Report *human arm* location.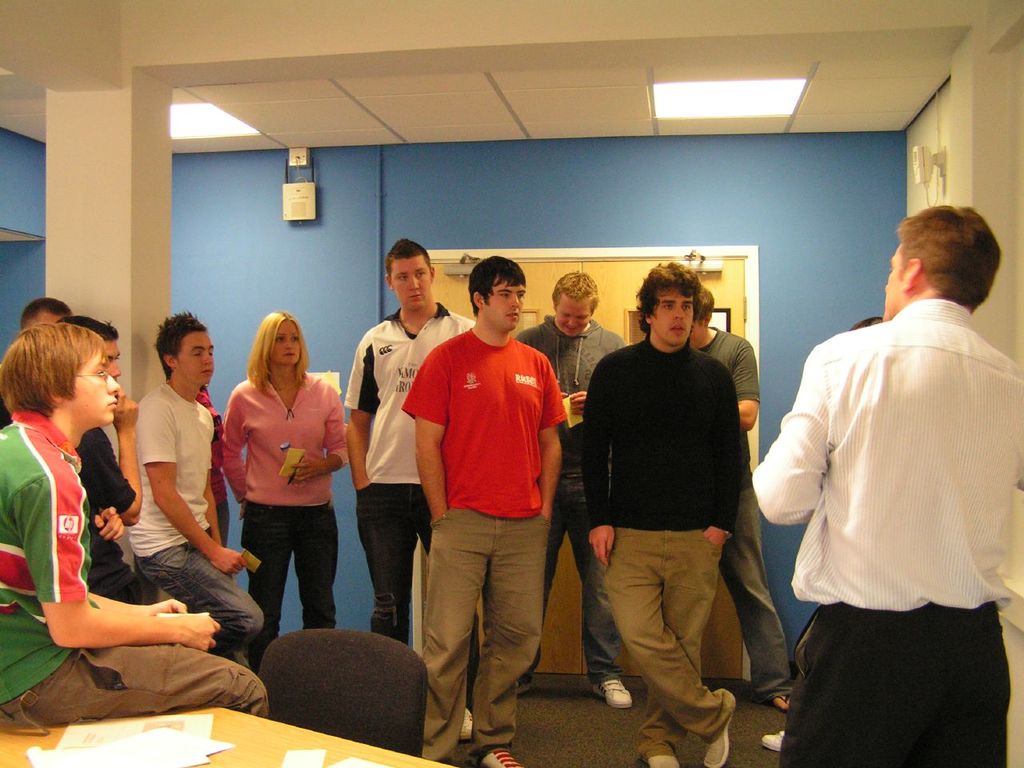
Report: (x1=137, y1=394, x2=247, y2=582).
